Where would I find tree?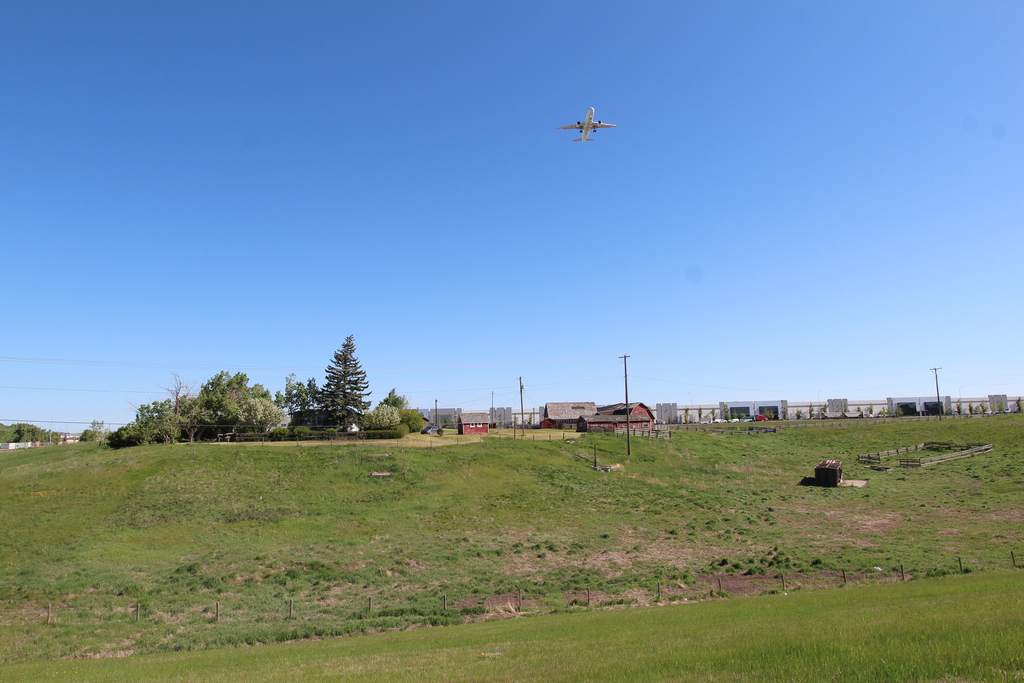
At Rect(977, 404, 979, 415).
